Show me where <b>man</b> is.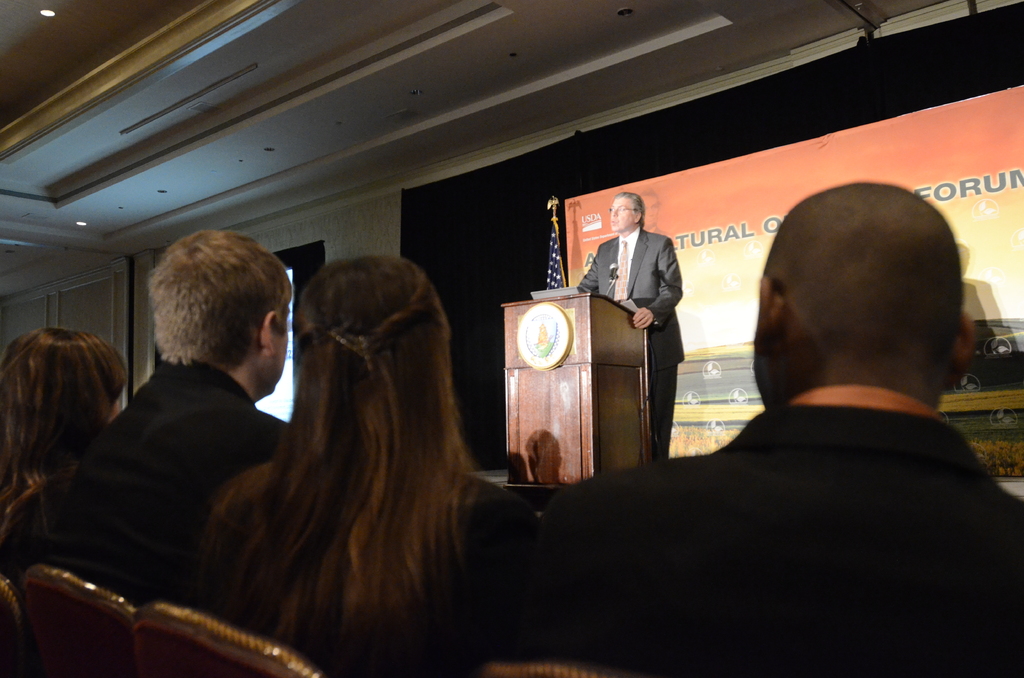
<b>man</b> is at box(22, 220, 300, 609).
